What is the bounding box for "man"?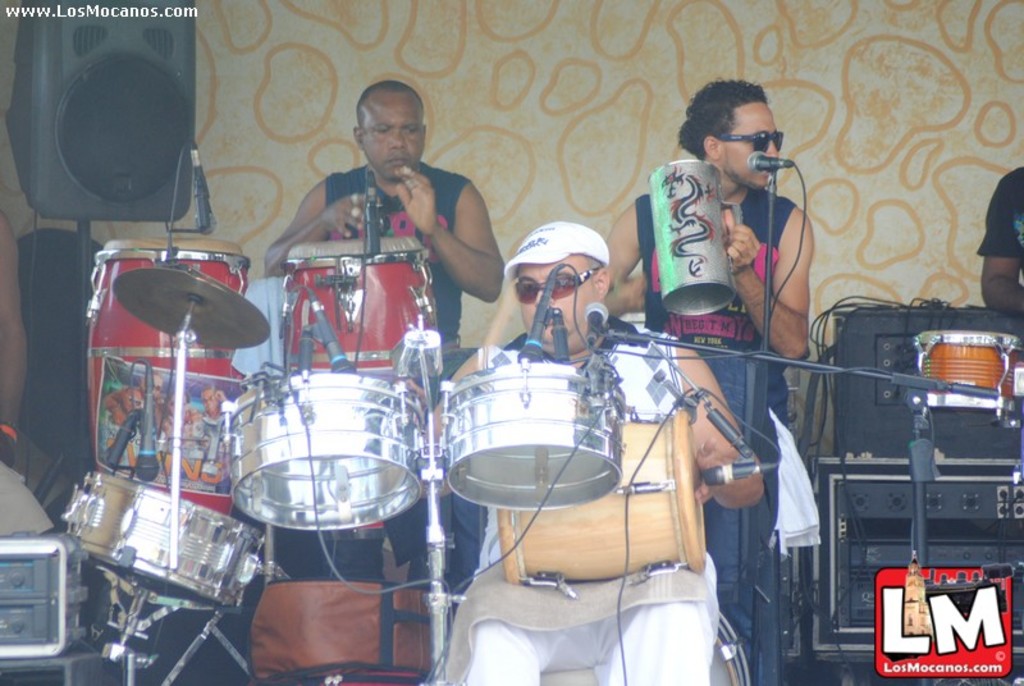
(x1=248, y1=83, x2=498, y2=438).
